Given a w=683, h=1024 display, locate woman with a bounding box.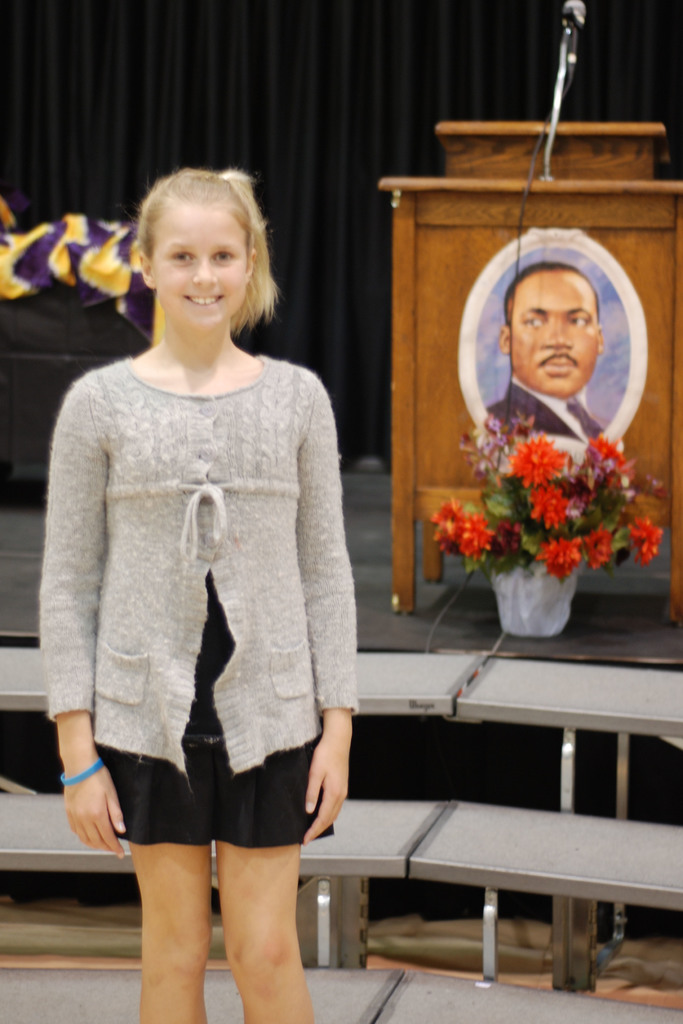
Located: crop(45, 168, 359, 1023).
